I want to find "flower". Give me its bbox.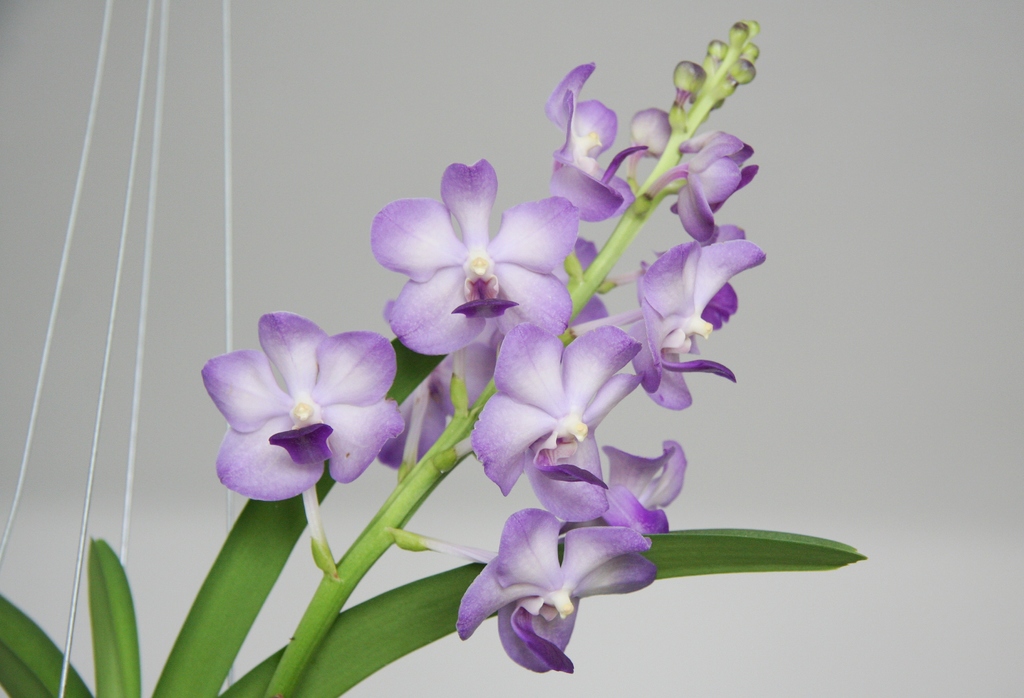
bbox=[459, 509, 657, 680].
